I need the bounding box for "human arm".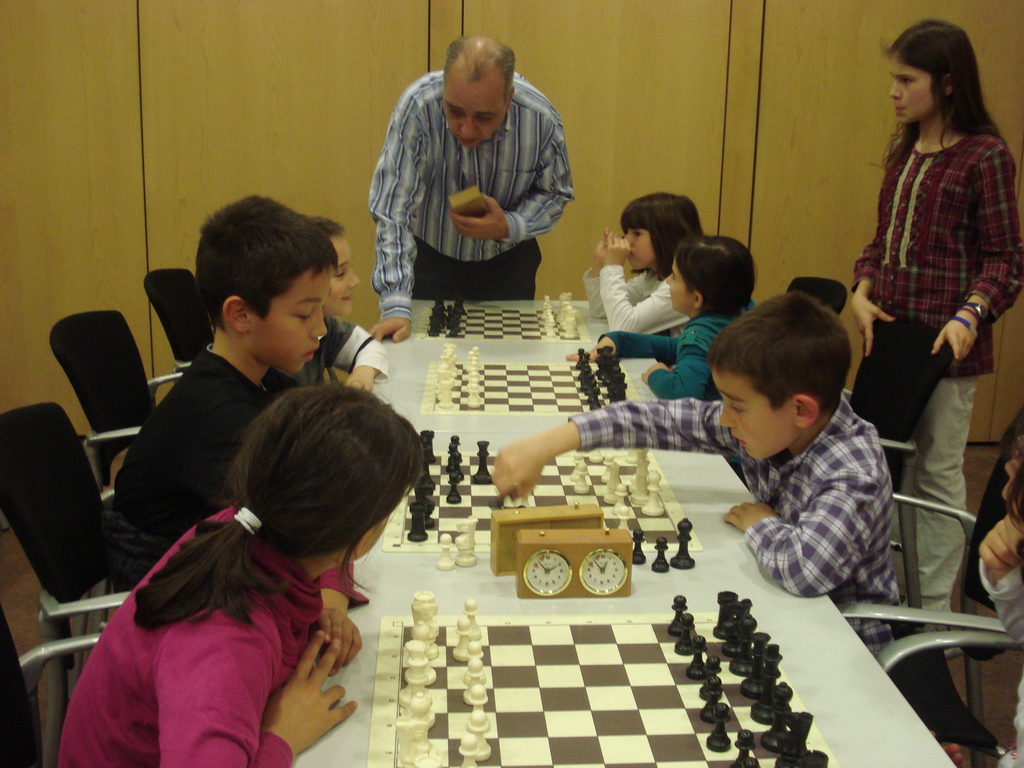
Here it is: 640:331:718:400.
